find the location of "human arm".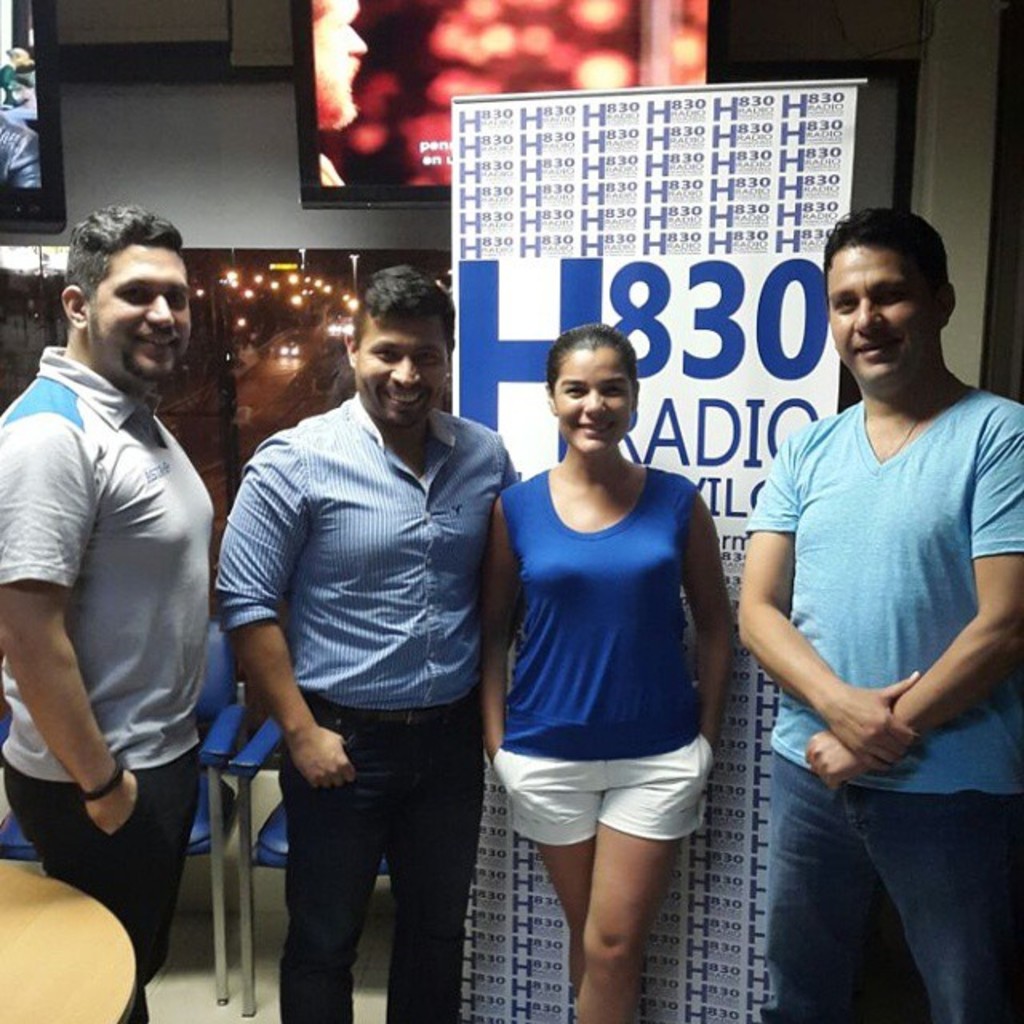
Location: [803,395,1022,794].
